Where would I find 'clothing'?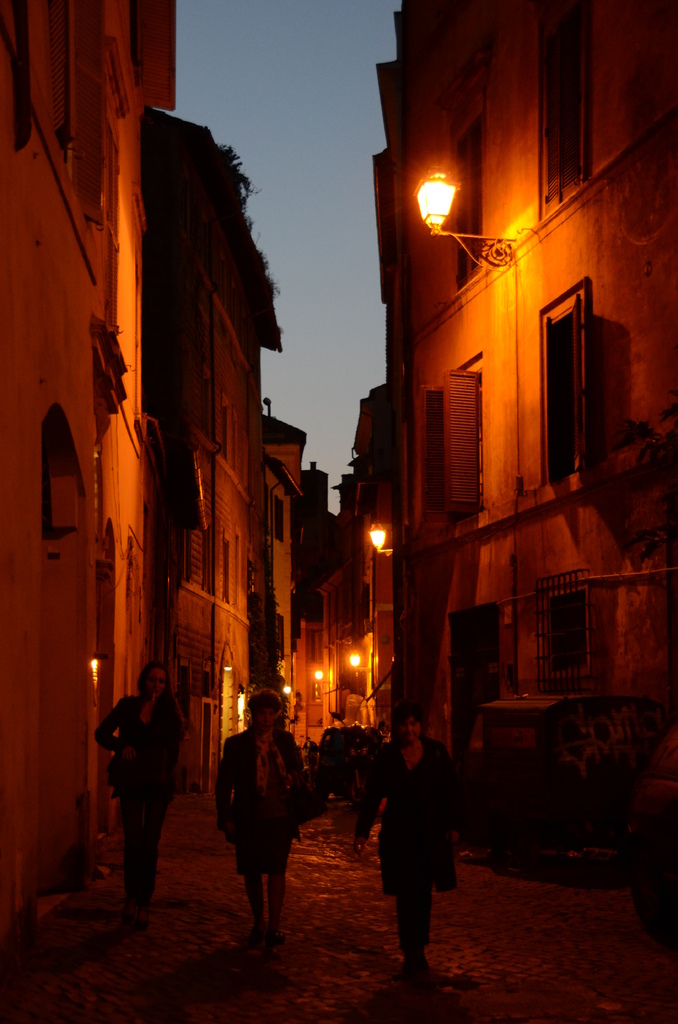
At x1=93, y1=656, x2=185, y2=893.
